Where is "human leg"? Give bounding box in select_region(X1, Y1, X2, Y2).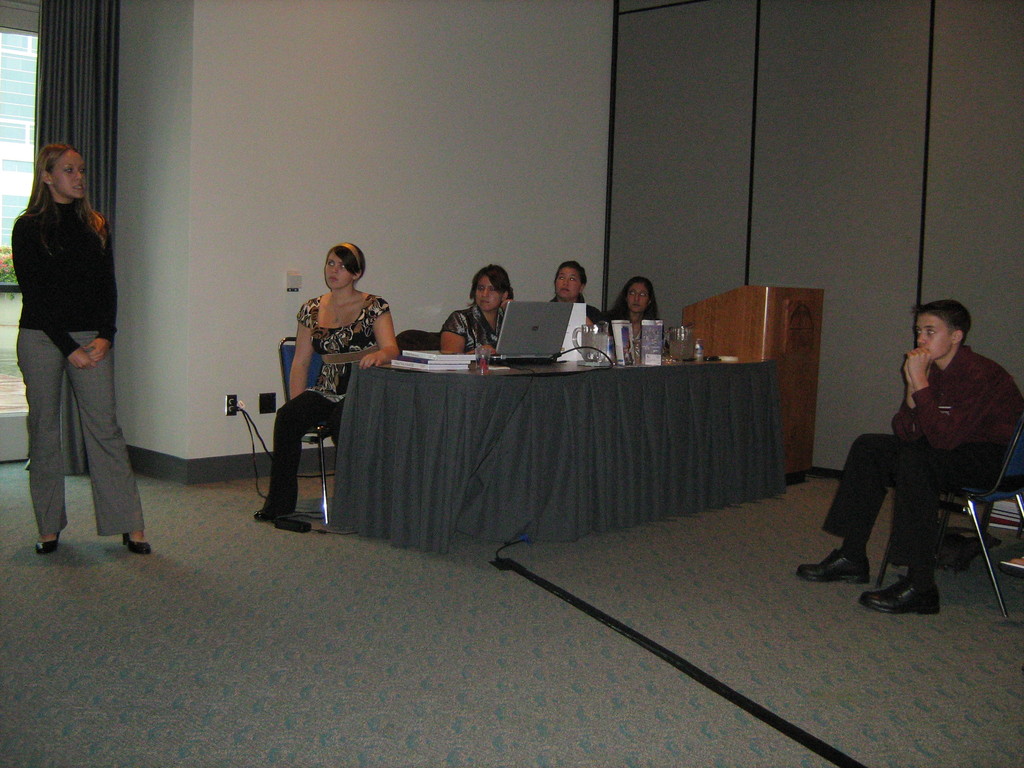
select_region(65, 327, 152, 550).
